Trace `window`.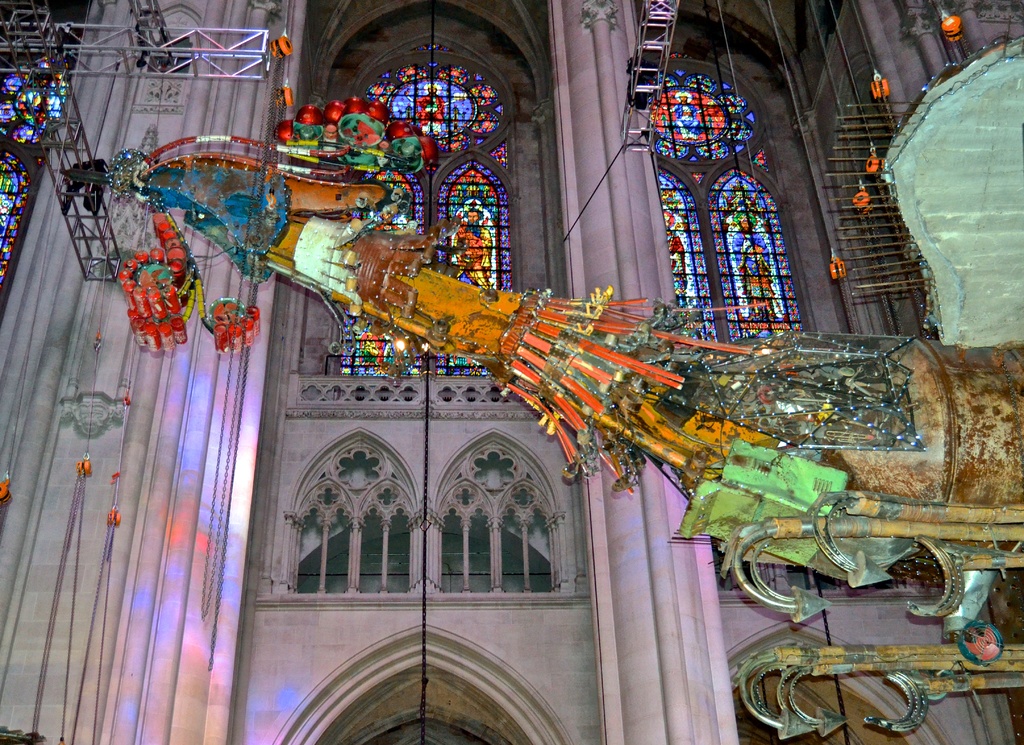
Traced to (660,55,814,342).
